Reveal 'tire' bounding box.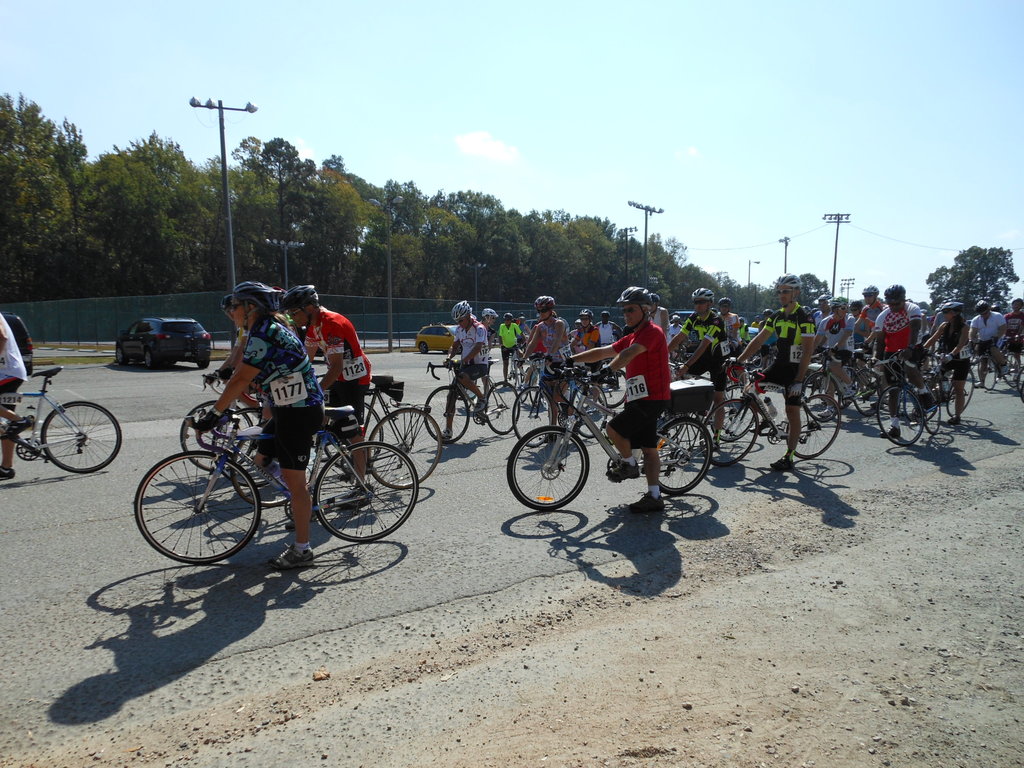
Revealed: pyautogui.locateOnScreen(422, 384, 472, 445).
